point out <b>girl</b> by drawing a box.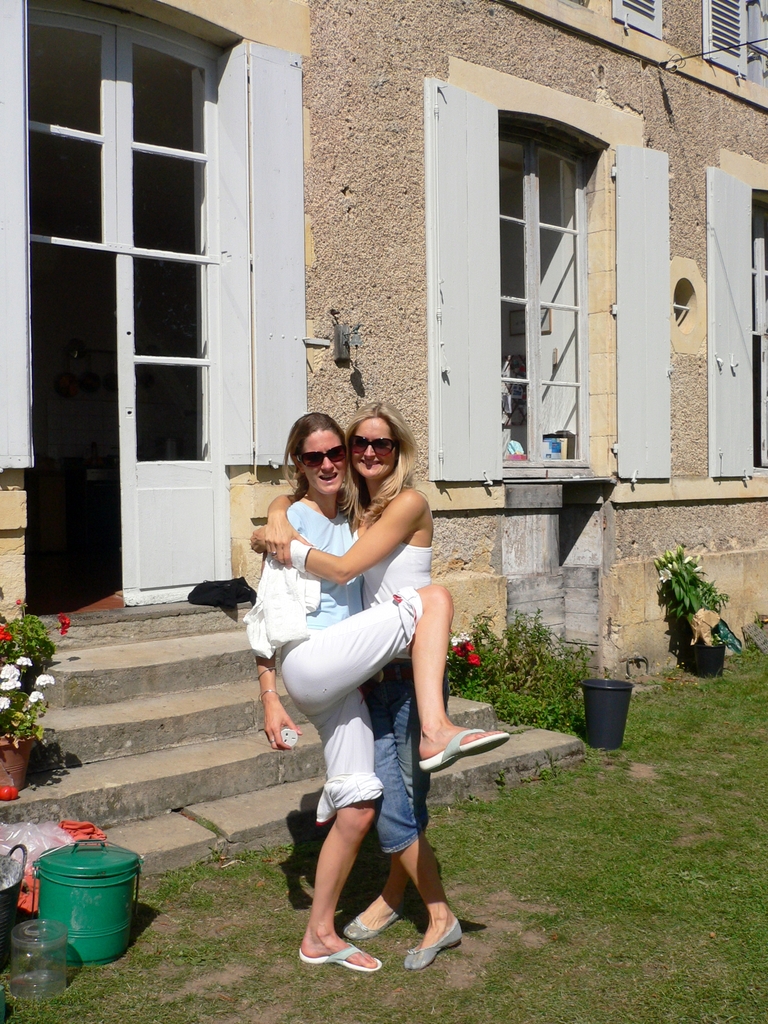
left=252, top=416, right=508, bottom=970.
